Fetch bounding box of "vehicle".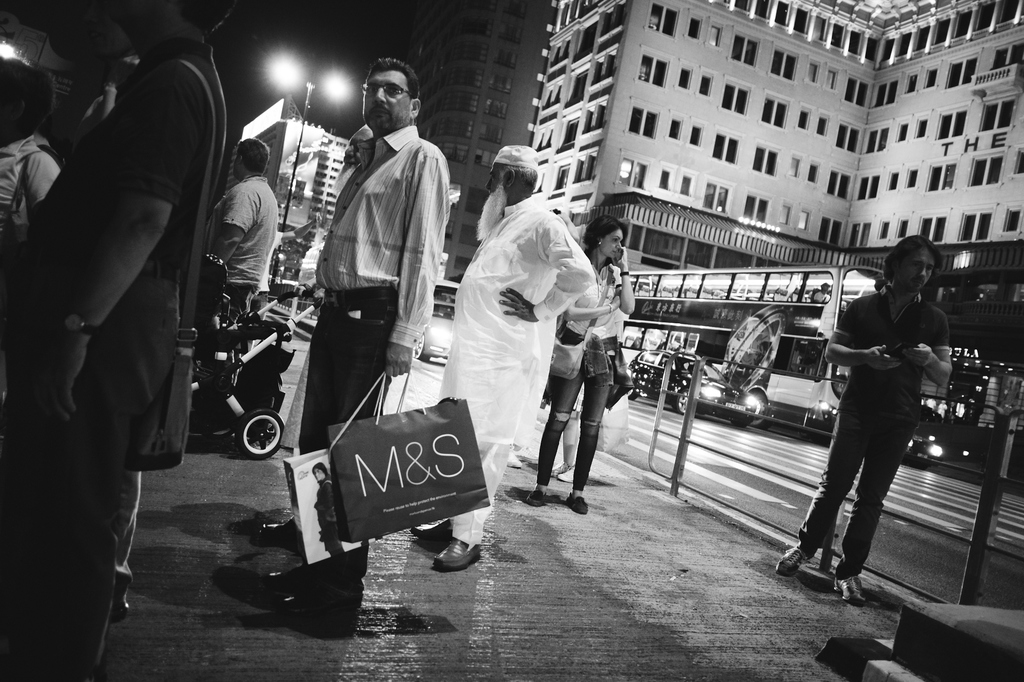
Bbox: pyautogui.locateOnScreen(628, 350, 760, 418).
